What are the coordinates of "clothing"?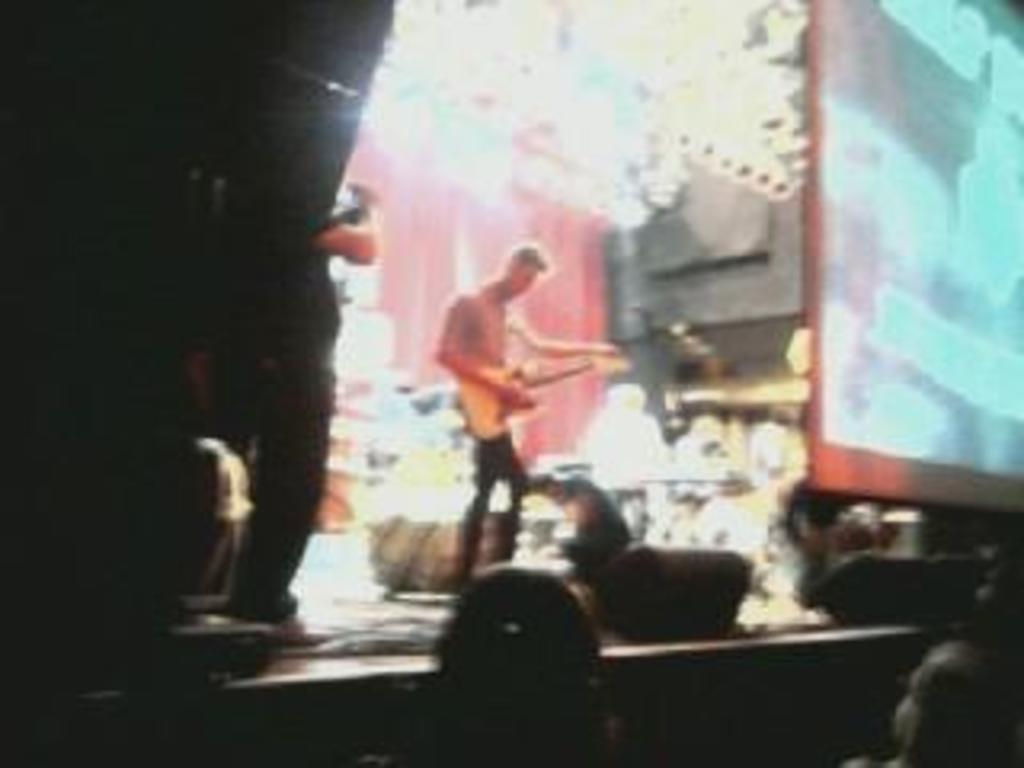
x1=237 y1=179 x2=378 y2=621.
